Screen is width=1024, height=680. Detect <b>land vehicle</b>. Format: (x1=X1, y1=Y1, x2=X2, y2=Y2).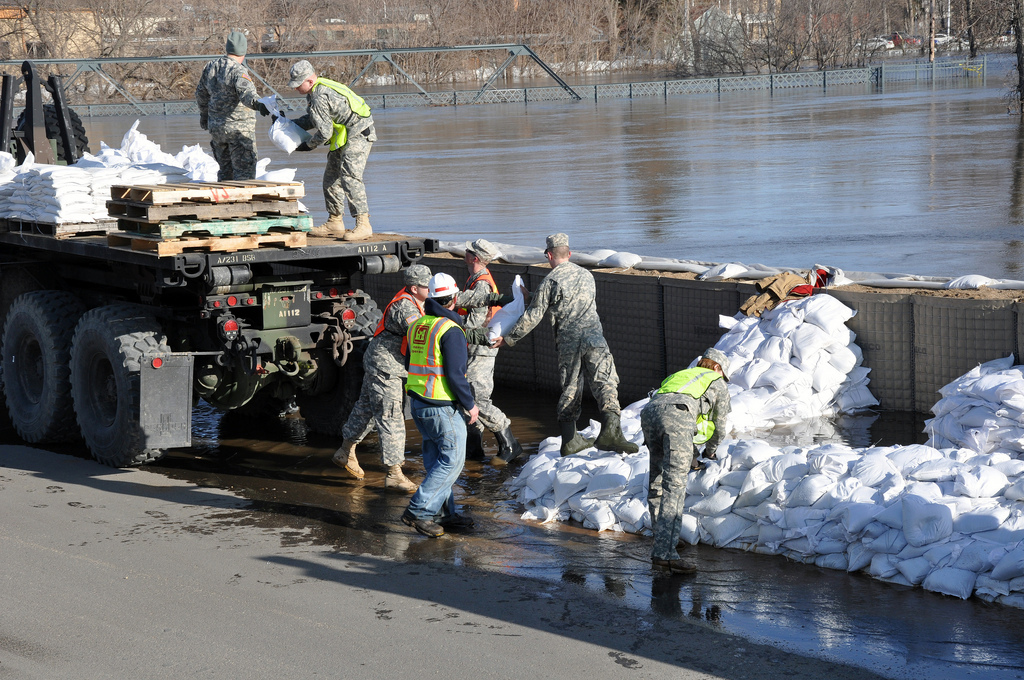
(x1=0, y1=172, x2=498, y2=456).
